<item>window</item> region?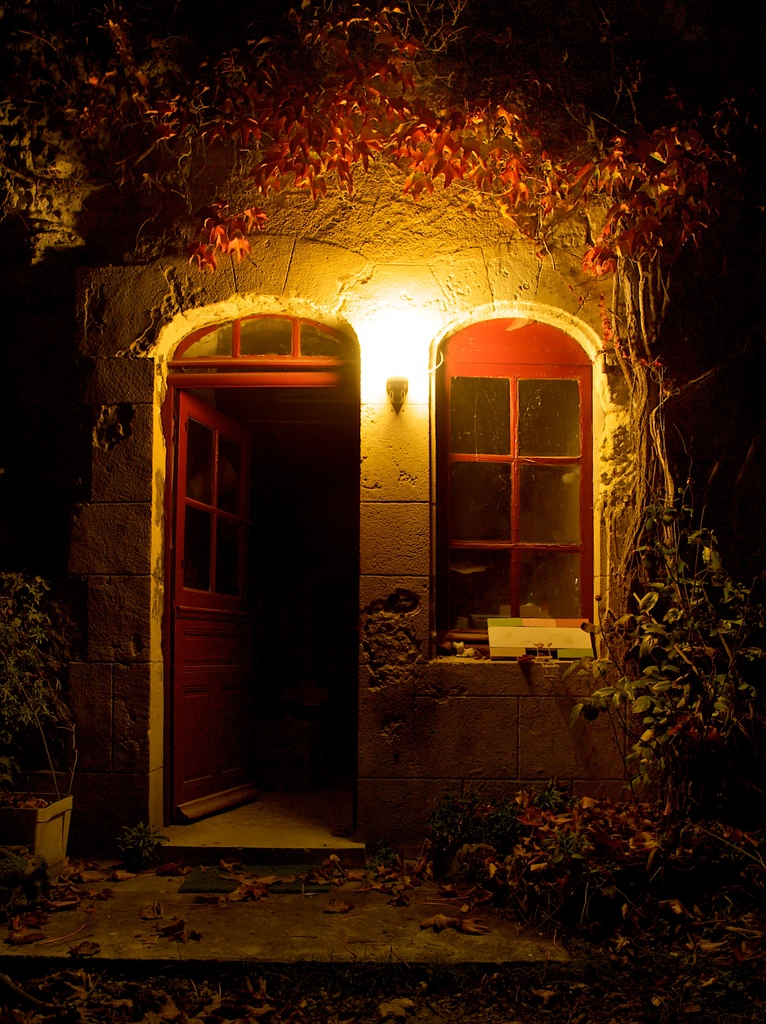
423 303 618 655
